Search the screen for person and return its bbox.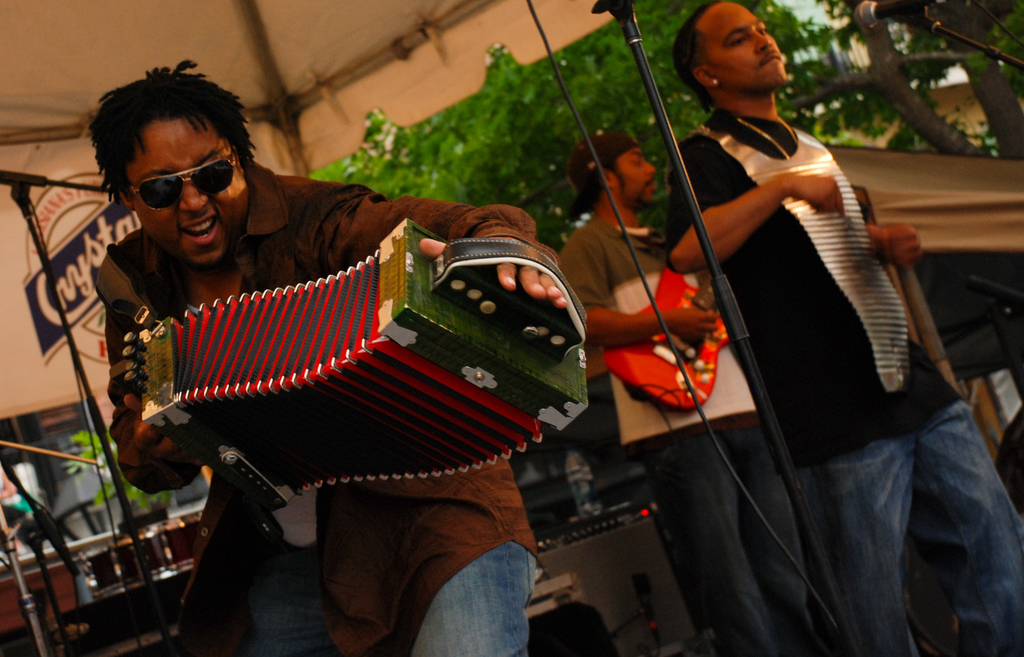
Found: [left=93, top=56, right=556, bottom=656].
